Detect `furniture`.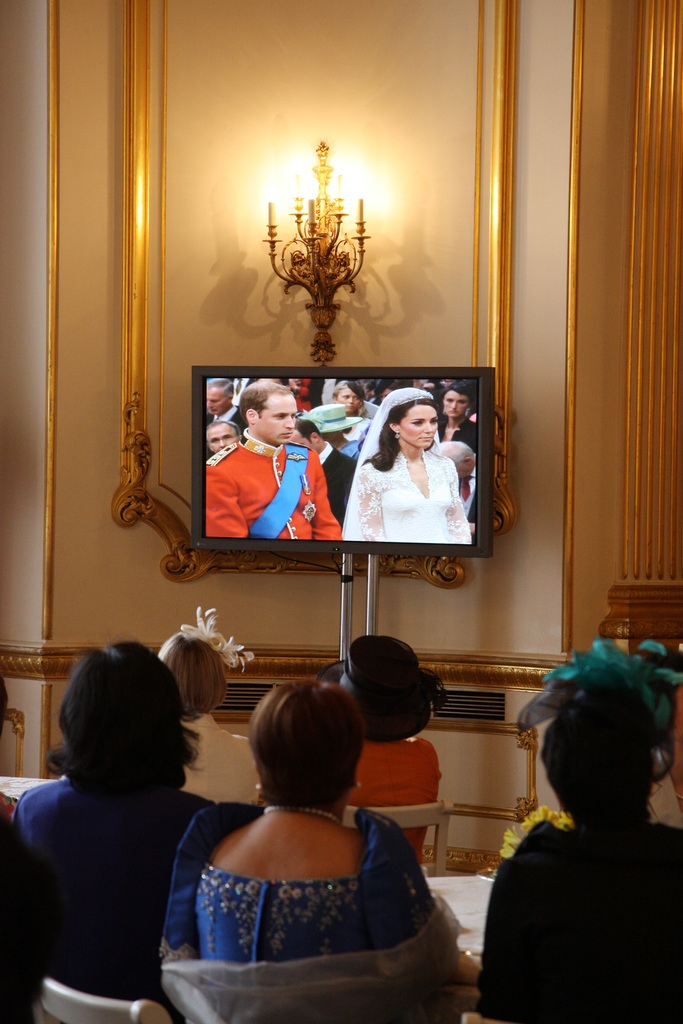
Detected at [left=247, top=790, right=452, bottom=879].
